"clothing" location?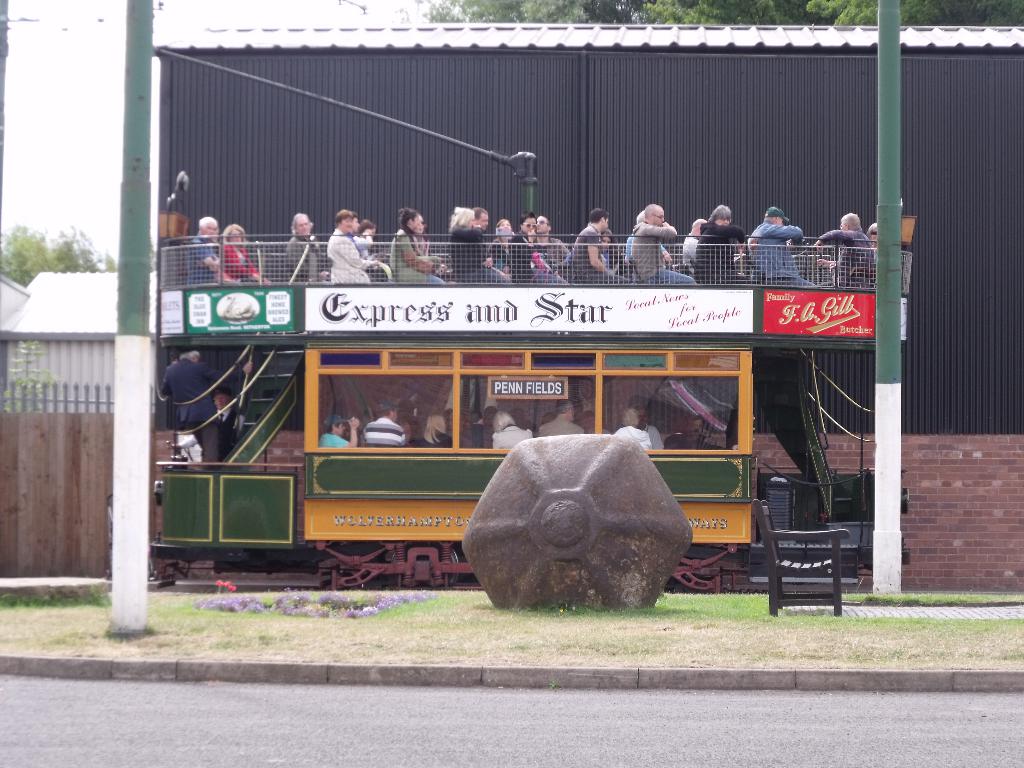
<bbox>180, 233, 227, 286</bbox>
